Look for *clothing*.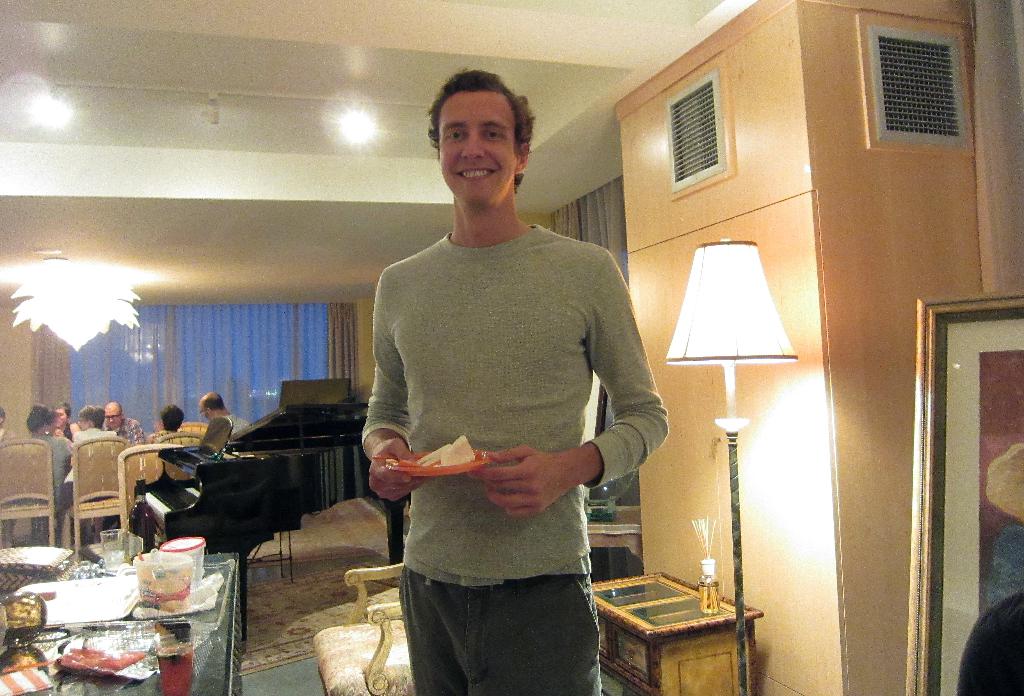
Found: region(146, 428, 184, 442).
